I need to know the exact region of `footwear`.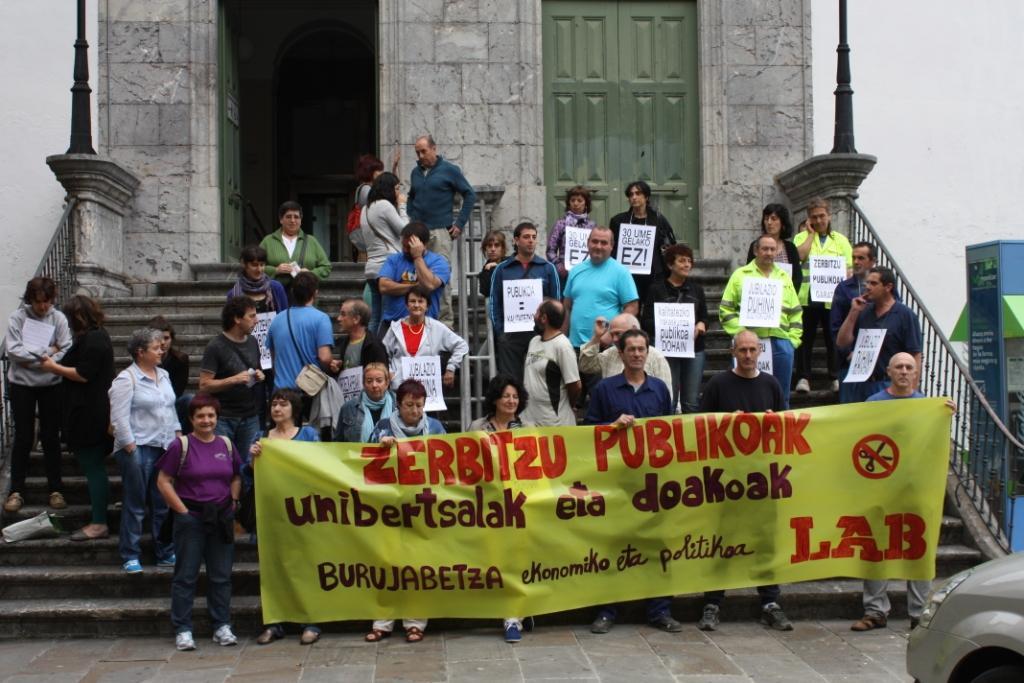
Region: (295,628,317,643).
